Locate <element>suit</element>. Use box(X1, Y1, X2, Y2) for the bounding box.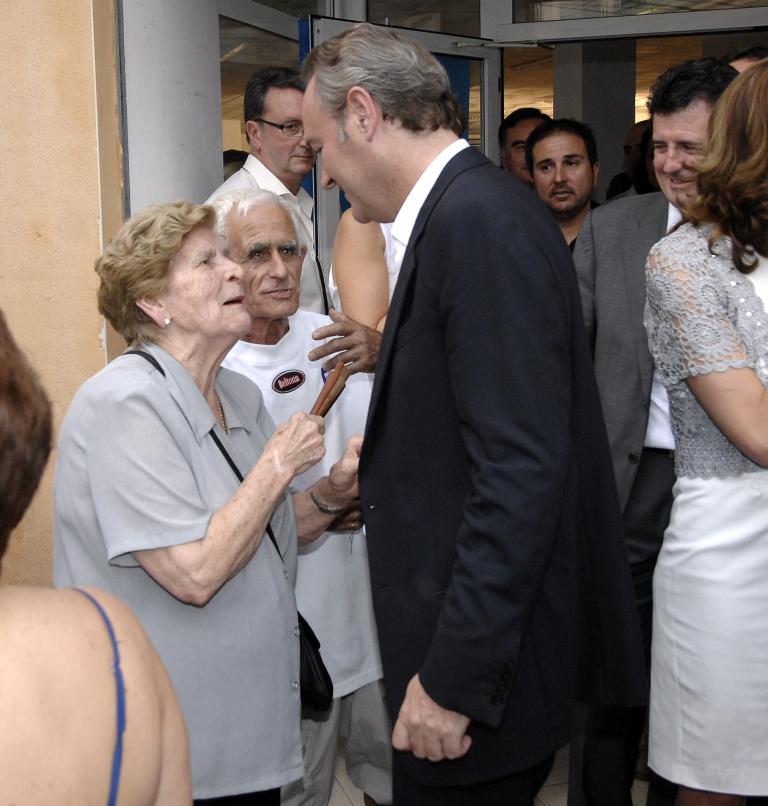
box(311, 24, 626, 805).
